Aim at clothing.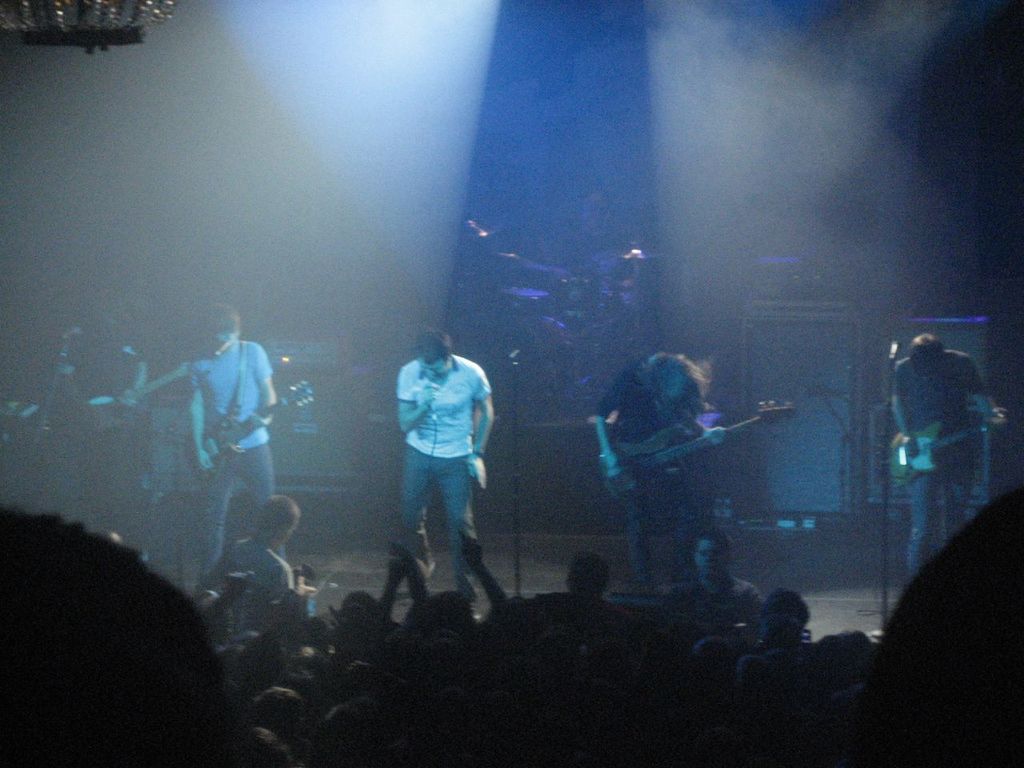
Aimed at 175 342 274 552.
